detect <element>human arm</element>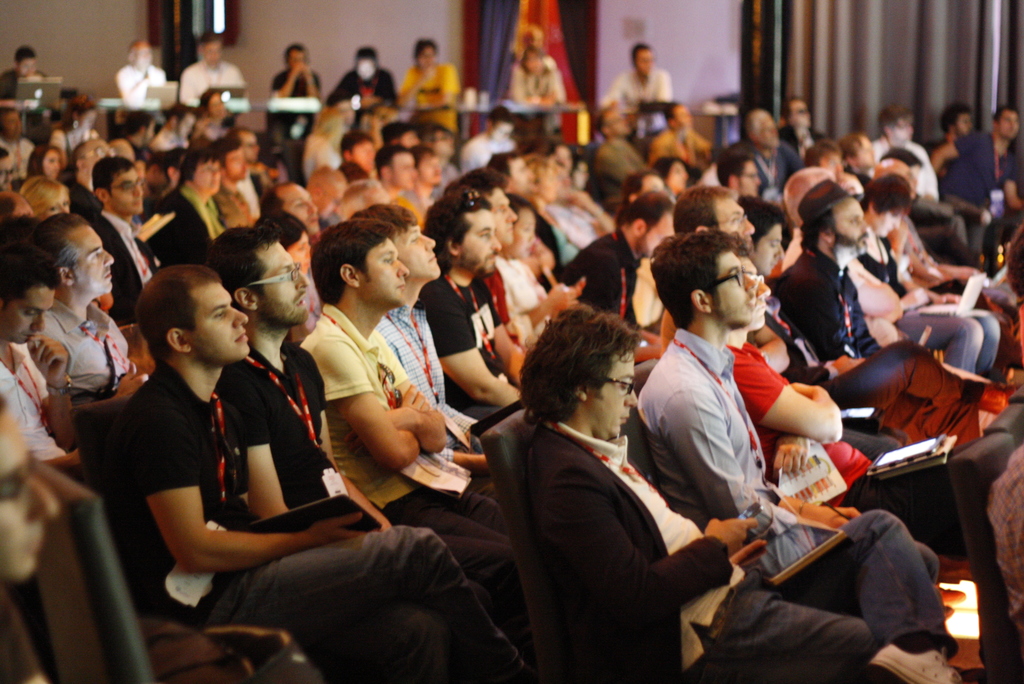
395,66,439,109
